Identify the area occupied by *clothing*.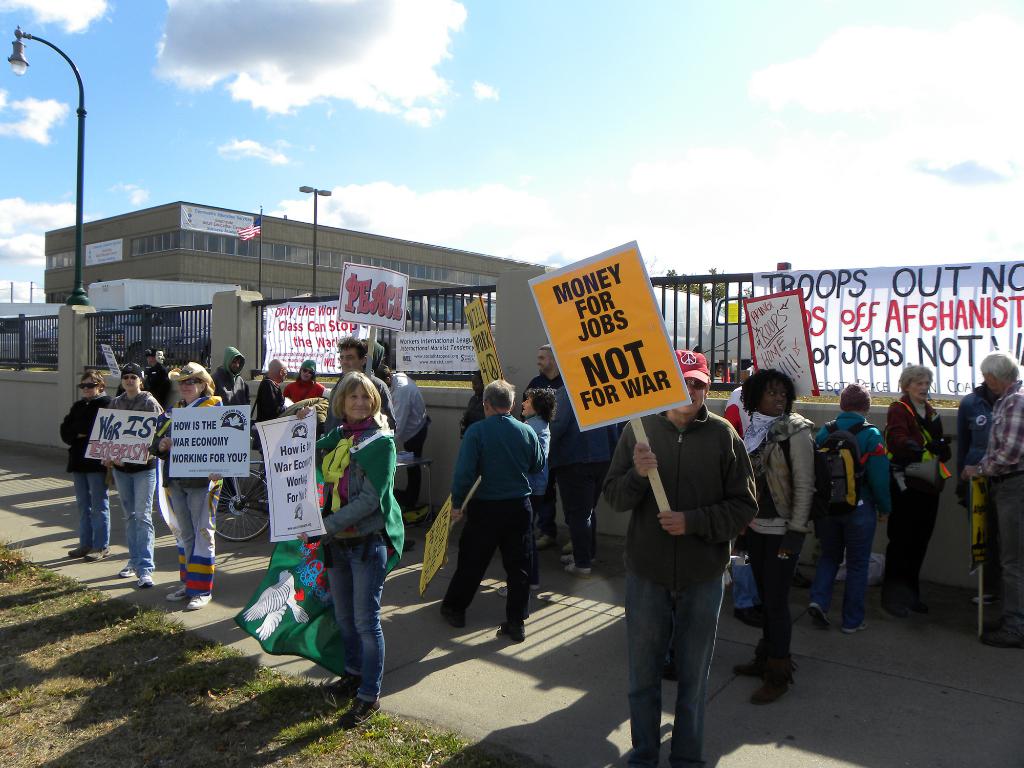
Area: Rect(601, 405, 757, 766).
